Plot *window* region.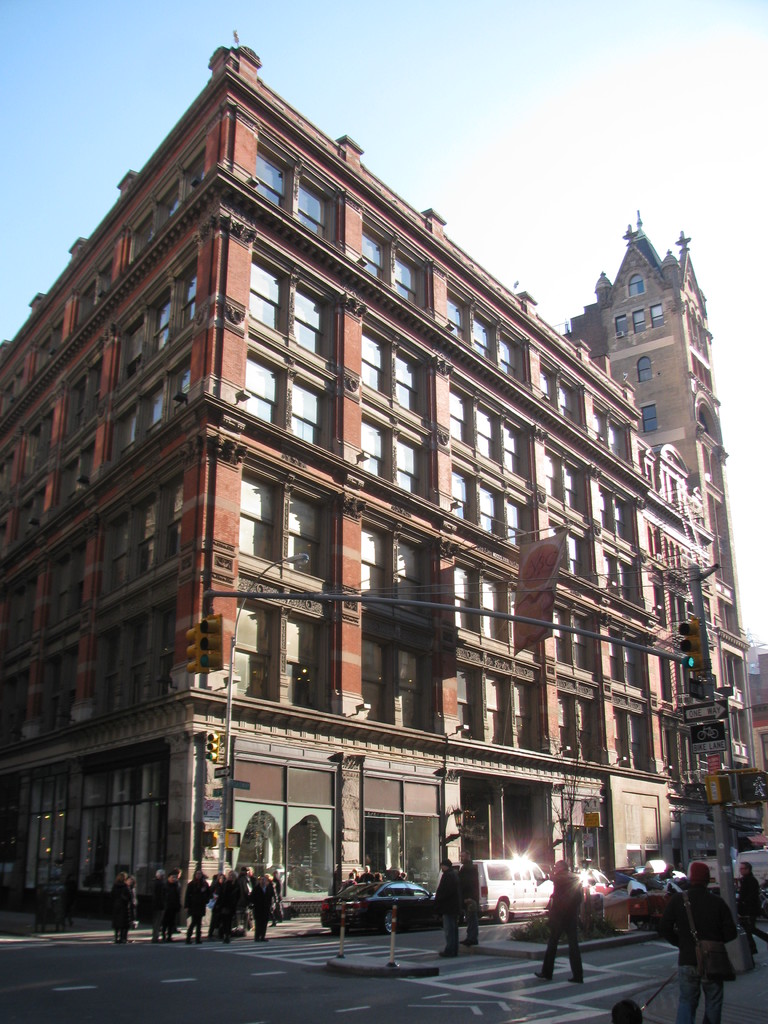
Plotted at crop(613, 504, 627, 537).
